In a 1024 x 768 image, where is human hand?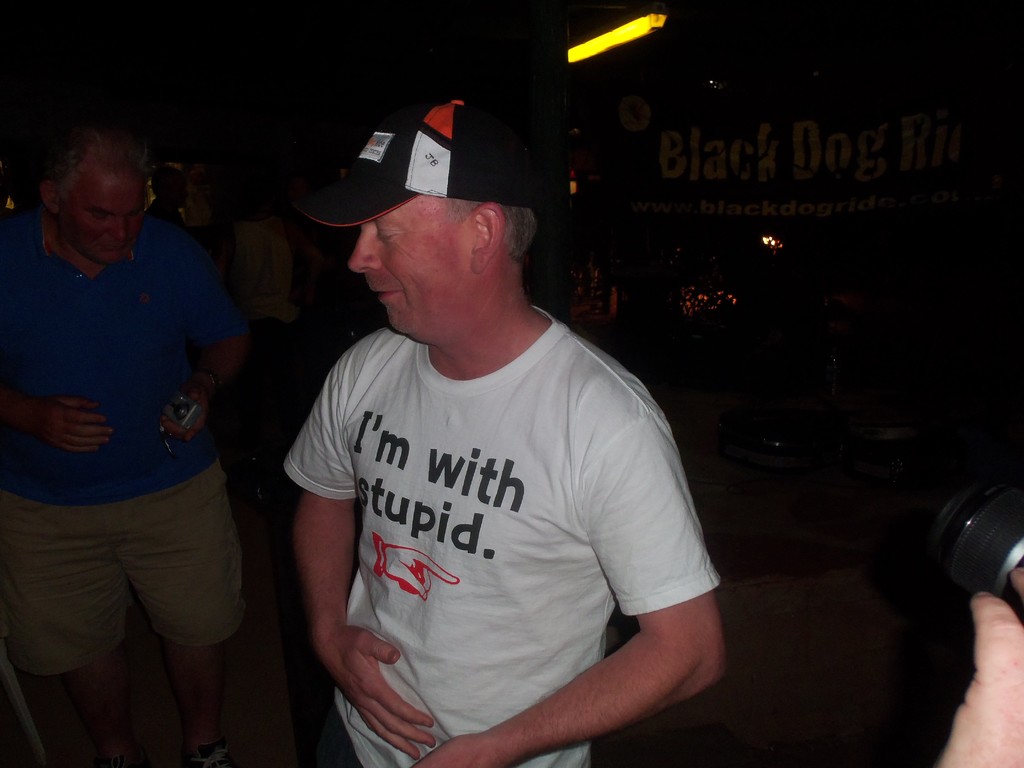
29/396/115/458.
